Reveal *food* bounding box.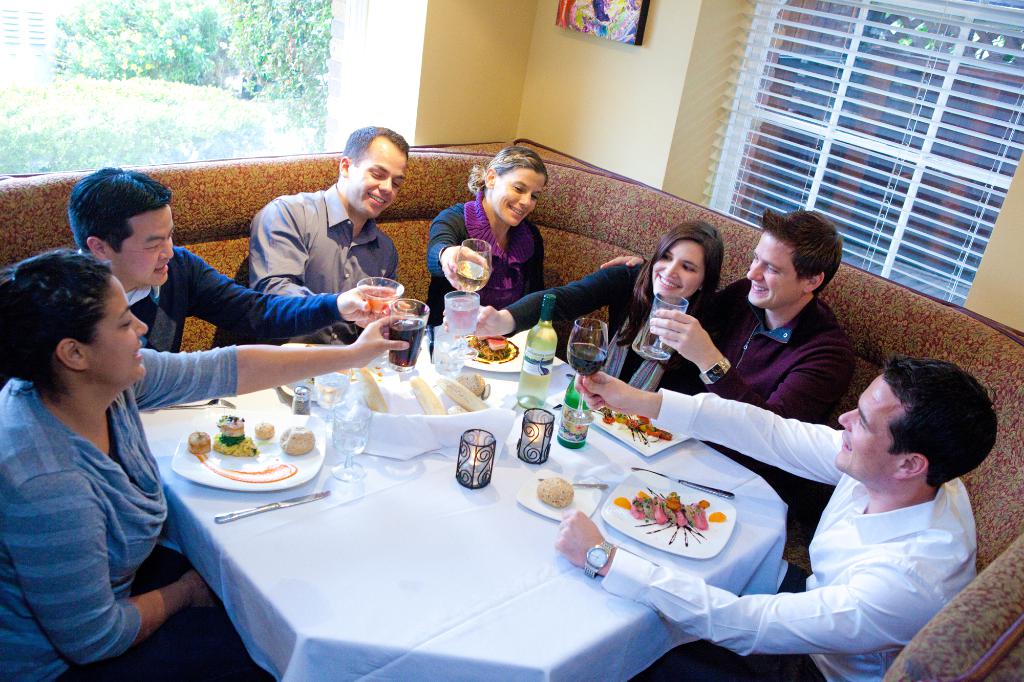
Revealed: [left=532, top=474, right=575, bottom=509].
